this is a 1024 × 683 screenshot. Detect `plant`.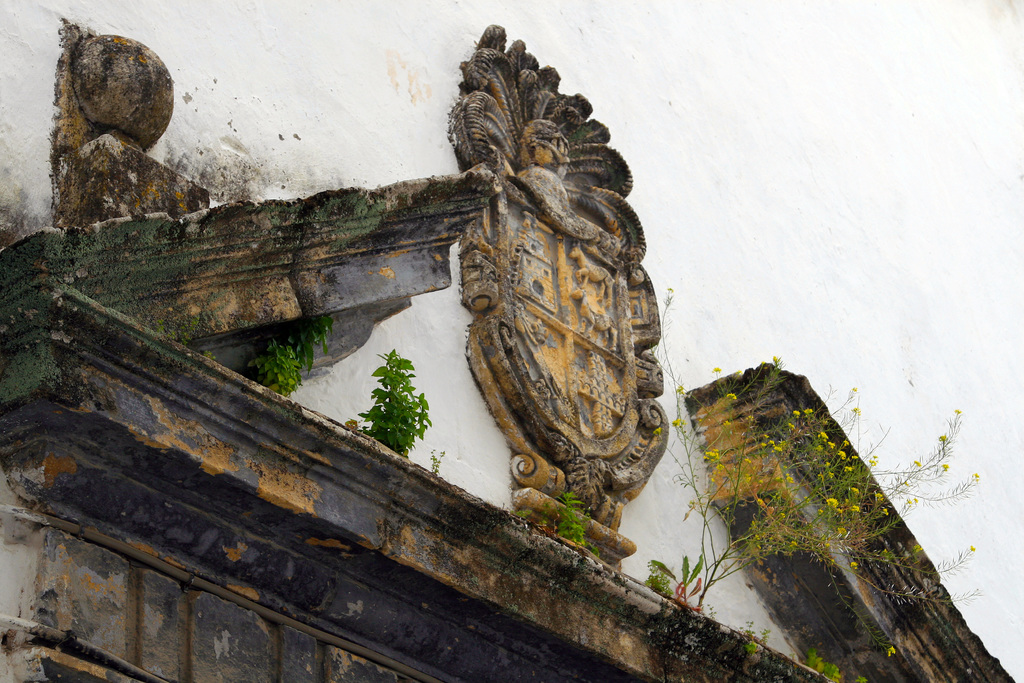
l=430, t=440, r=443, b=473.
